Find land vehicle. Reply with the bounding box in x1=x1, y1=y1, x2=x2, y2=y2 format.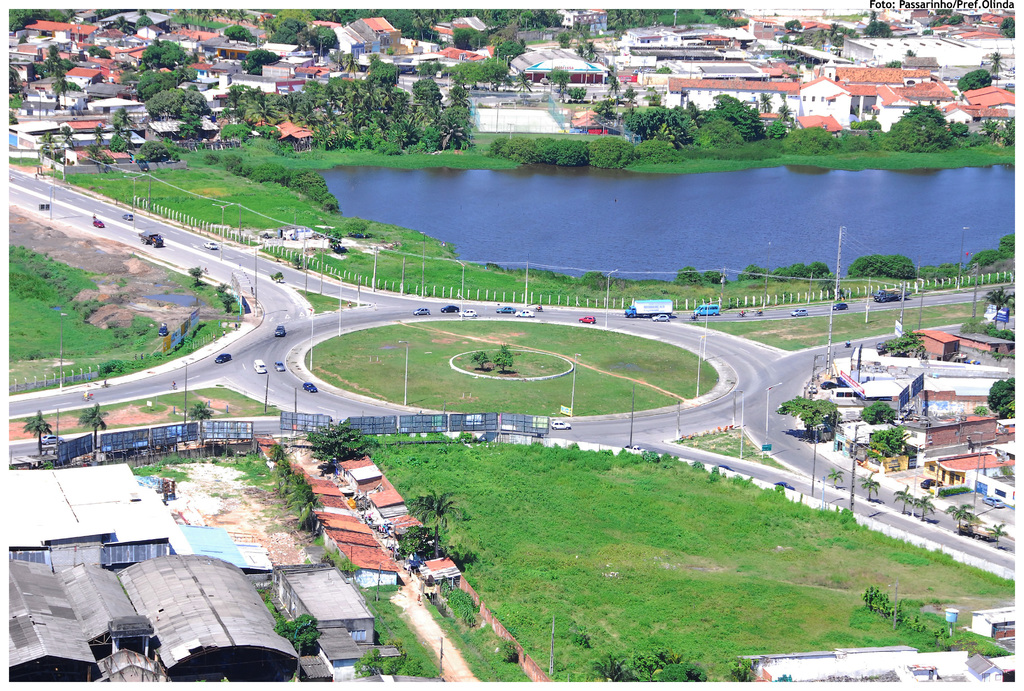
x1=551, y1=419, x2=572, y2=434.
